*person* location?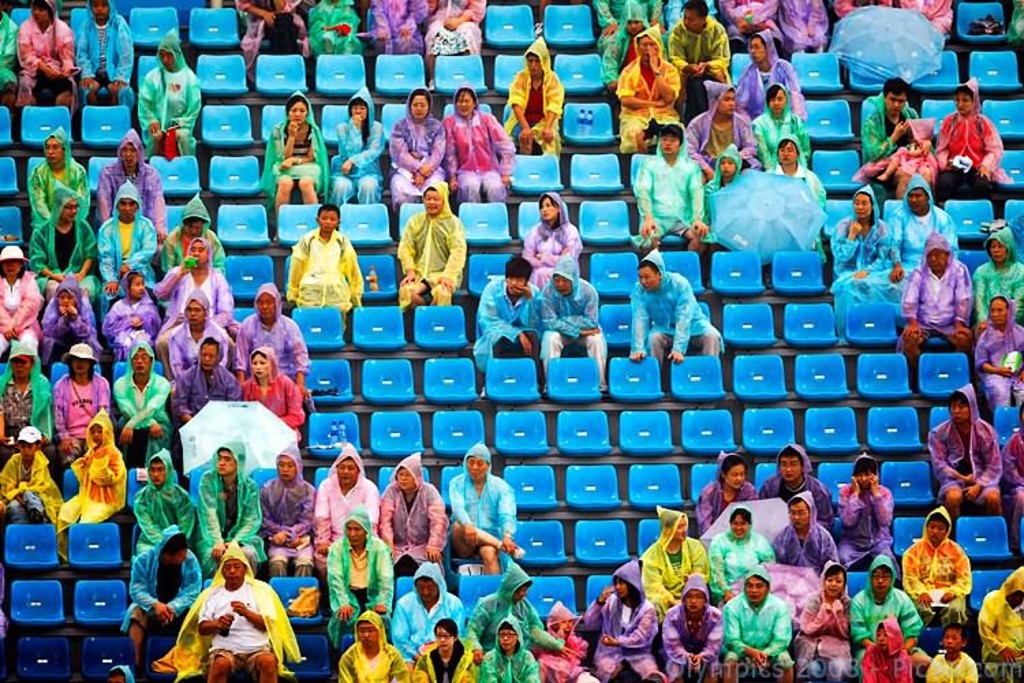
bbox(668, 0, 732, 116)
